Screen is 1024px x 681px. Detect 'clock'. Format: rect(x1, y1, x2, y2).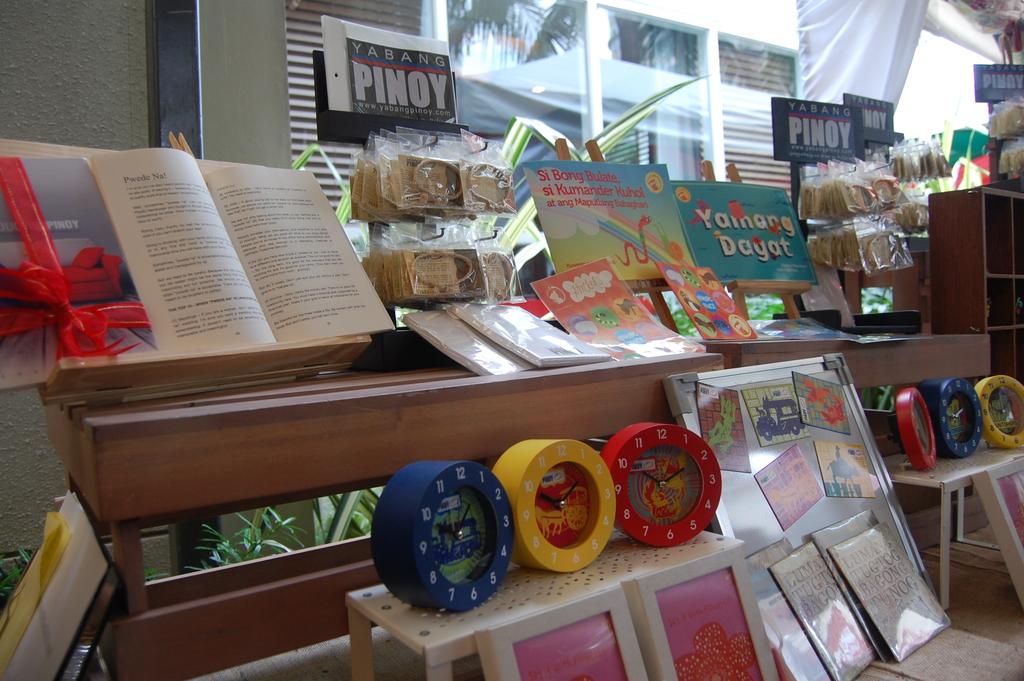
rect(601, 423, 723, 549).
